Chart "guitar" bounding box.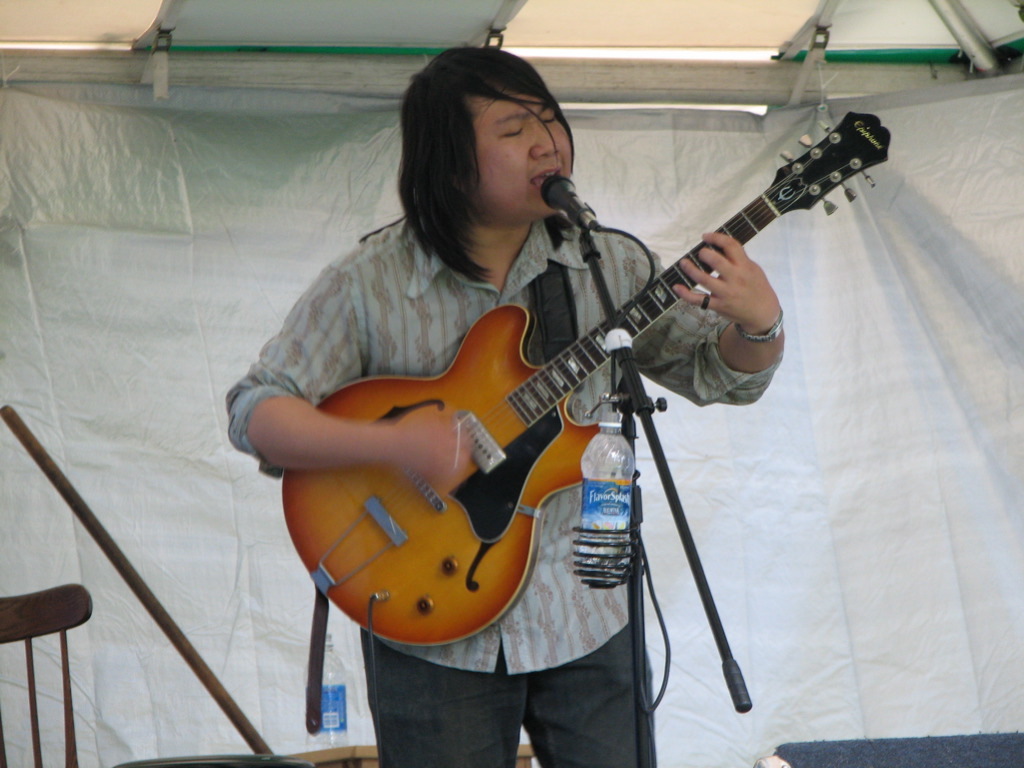
Charted: bbox=(260, 110, 904, 661).
